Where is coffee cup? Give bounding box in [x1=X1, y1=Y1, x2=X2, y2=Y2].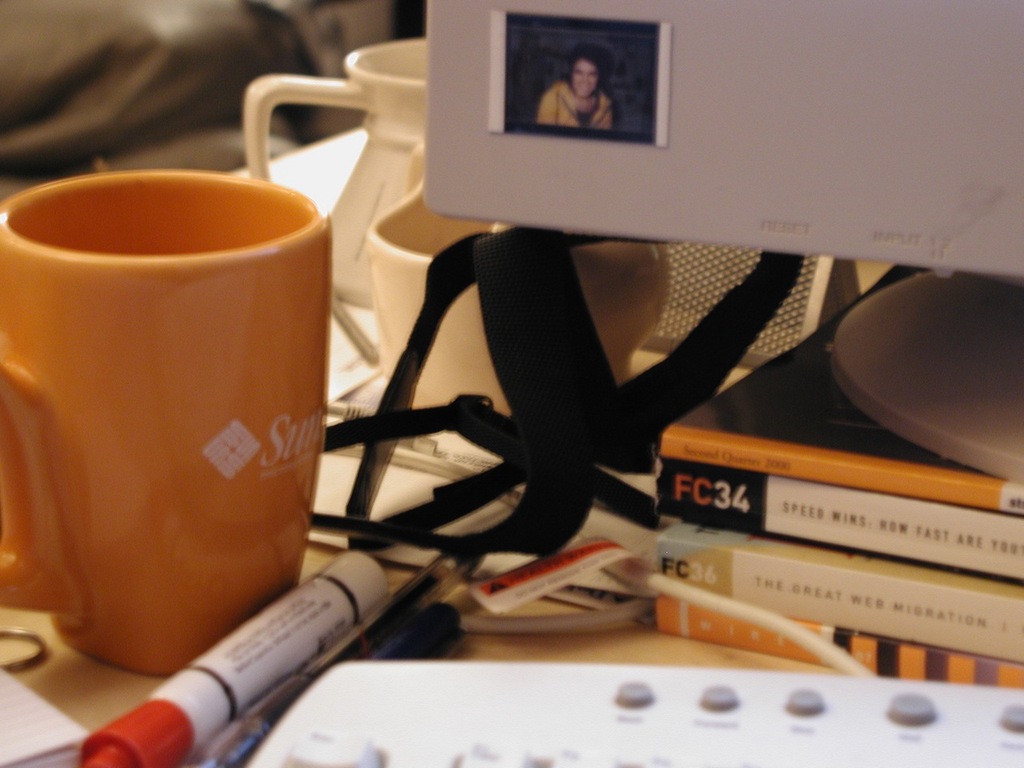
[x1=0, y1=169, x2=335, y2=677].
